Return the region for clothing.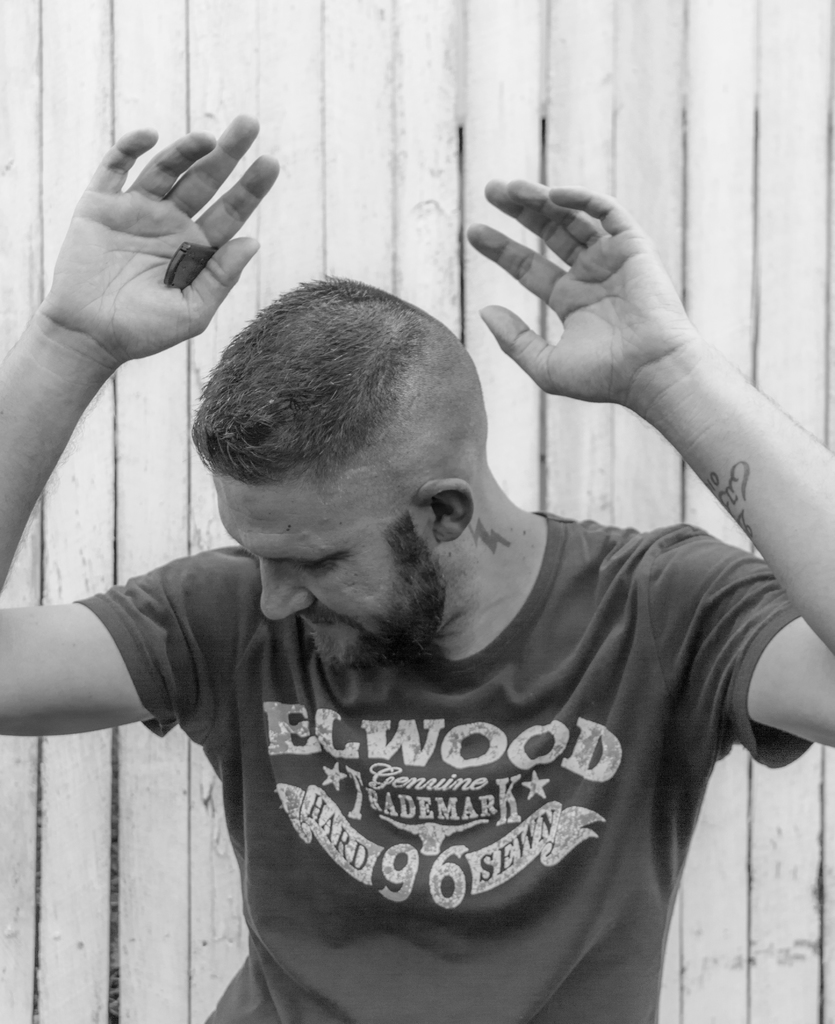
region(113, 525, 809, 988).
